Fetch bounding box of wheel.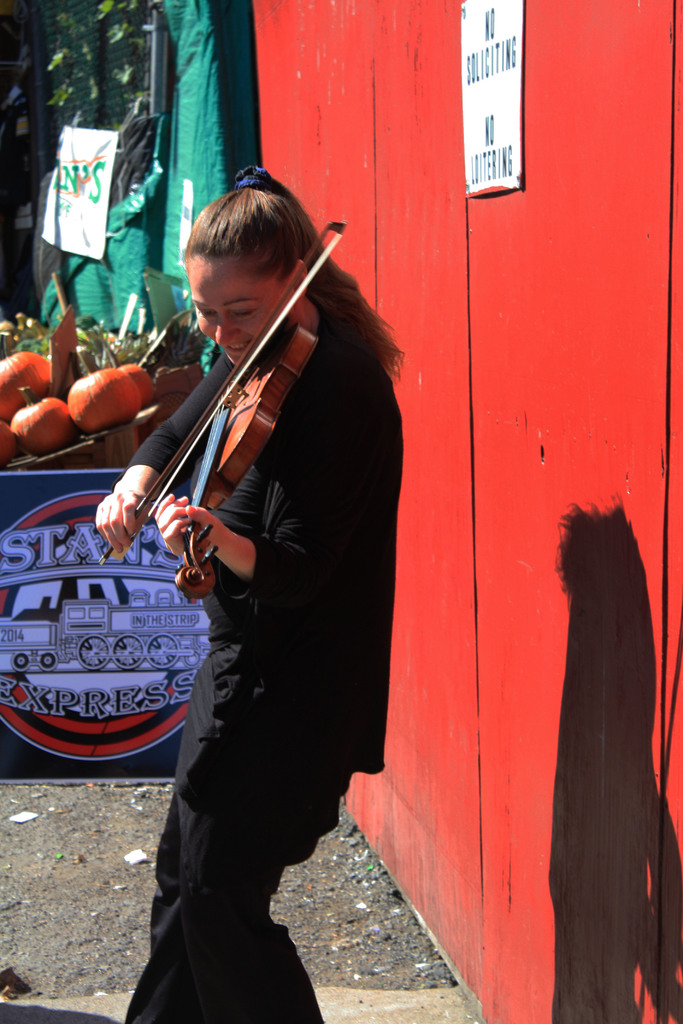
Bbox: bbox(38, 653, 56, 670).
